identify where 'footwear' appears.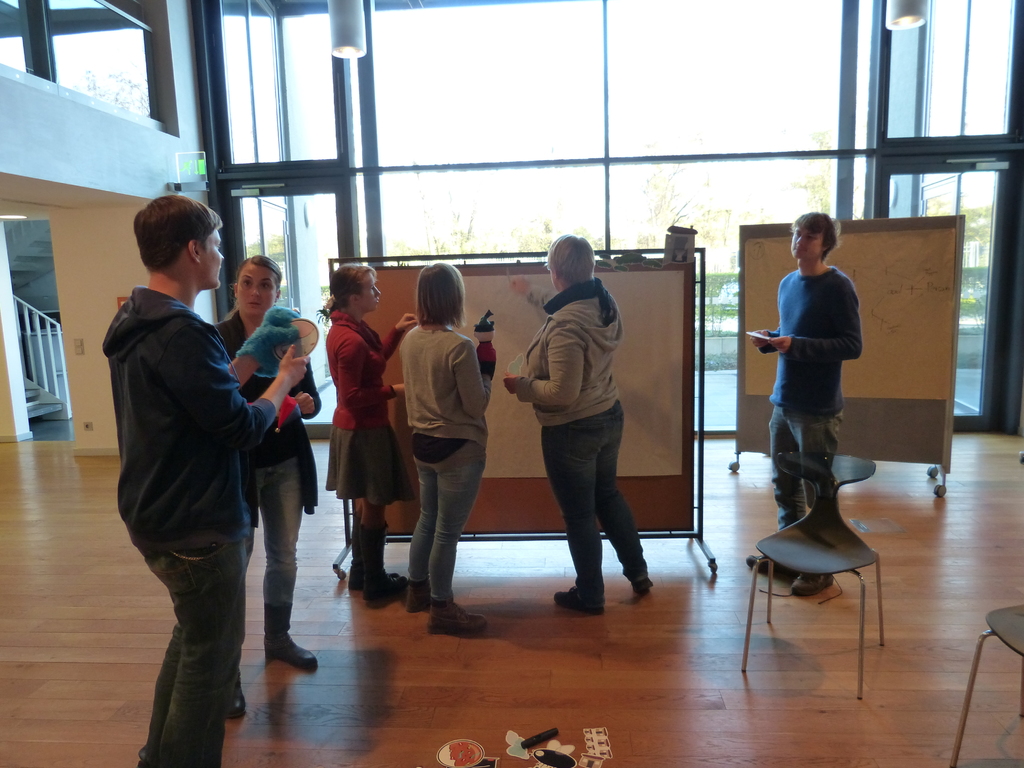
Appears at box=[216, 699, 246, 726].
